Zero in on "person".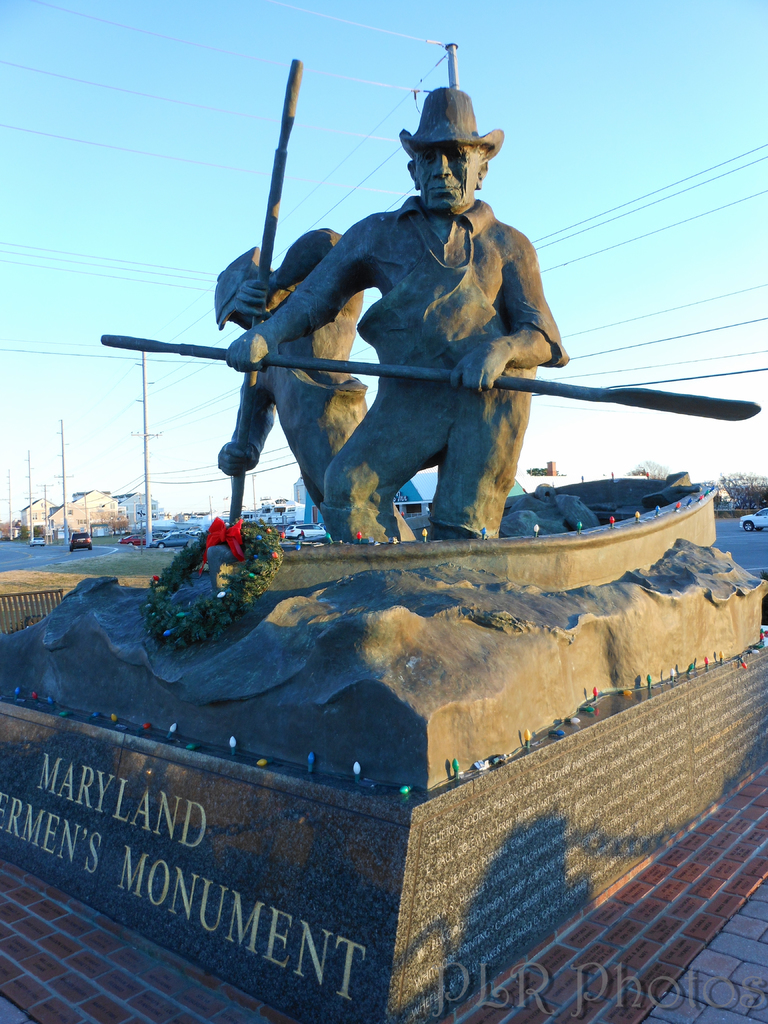
Zeroed in: crop(216, 226, 366, 540).
